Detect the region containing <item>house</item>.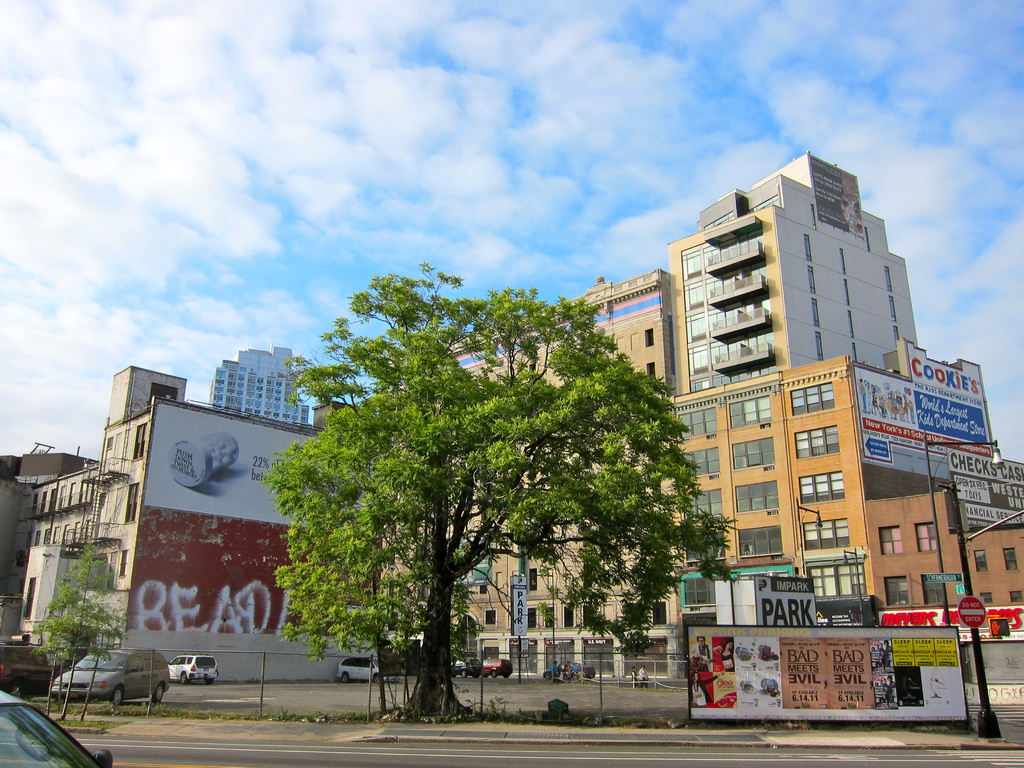
bbox=(382, 269, 669, 661).
